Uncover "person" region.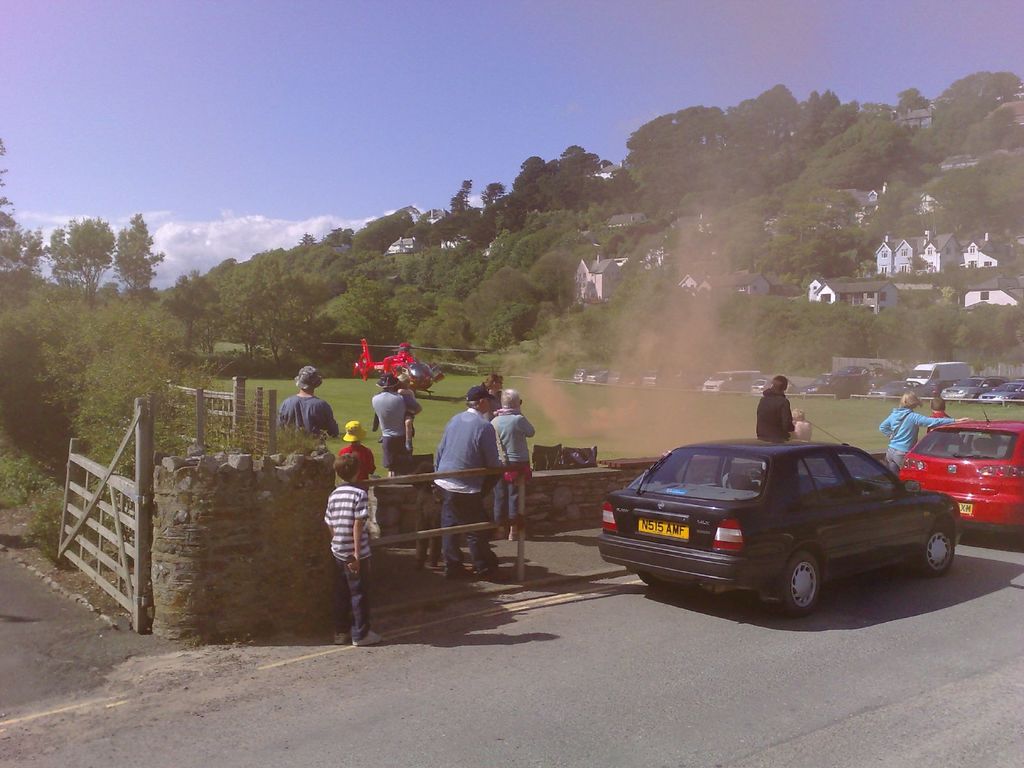
Uncovered: crop(474, 369, 507, 429).
